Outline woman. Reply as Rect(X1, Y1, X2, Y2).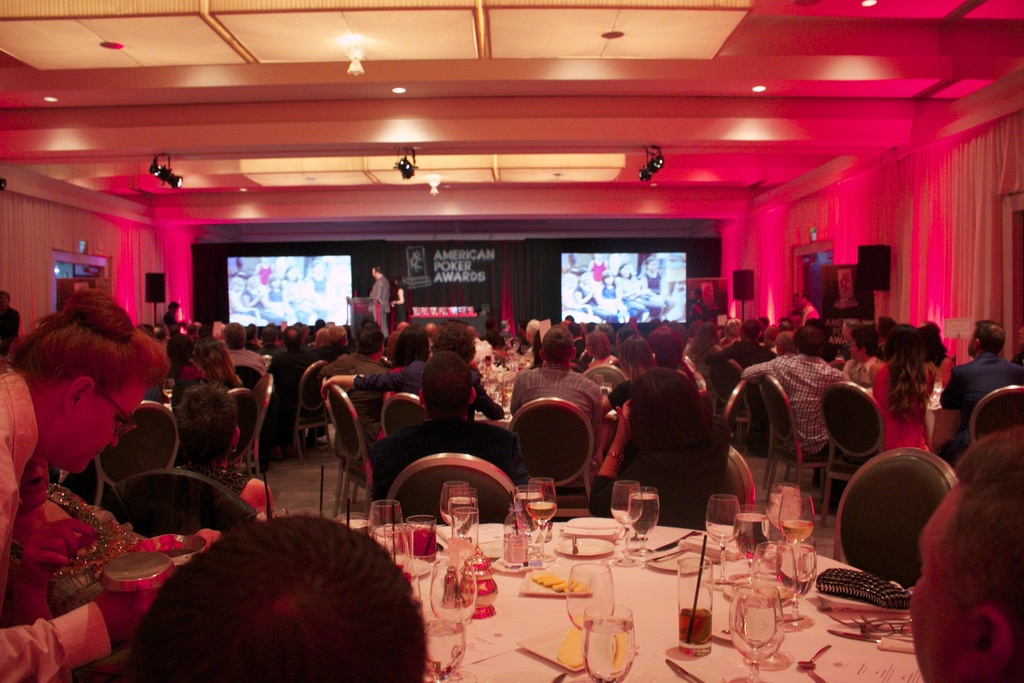
Rect(189, 342, 248, 462).
